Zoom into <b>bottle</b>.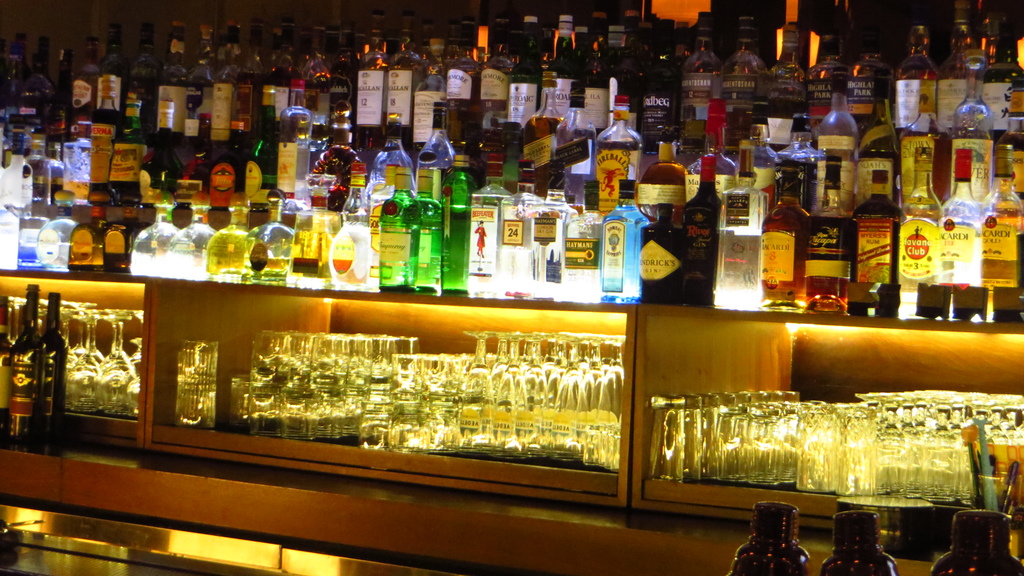
Zoom target: 548 76 606 189.
